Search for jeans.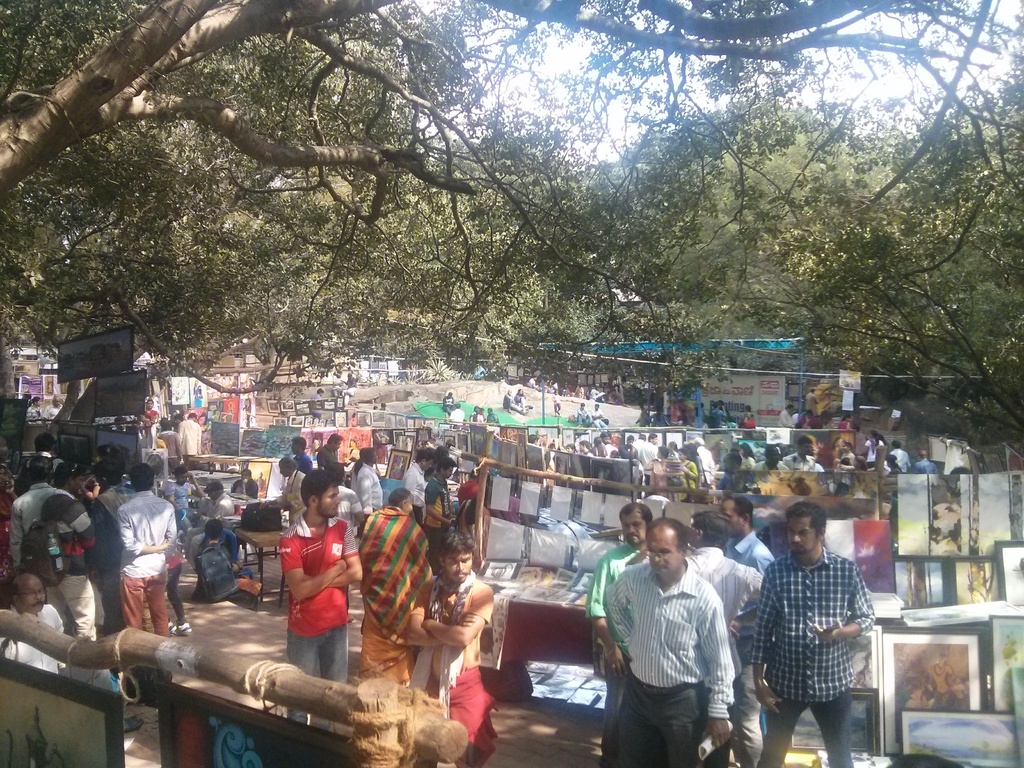
Found at select_region(283, 621, 349, 716).
